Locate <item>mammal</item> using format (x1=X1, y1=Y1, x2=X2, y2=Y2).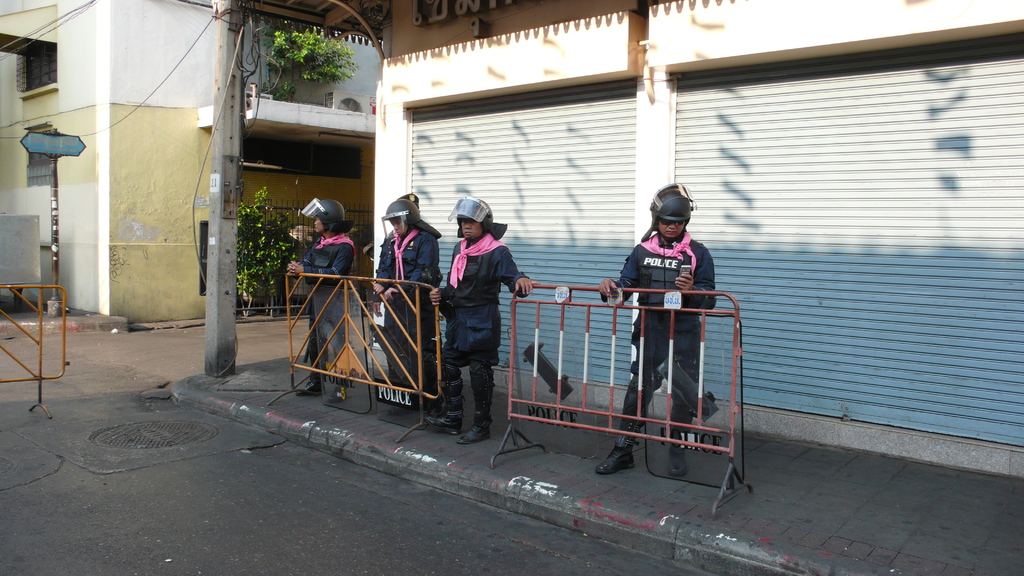
(x1=435, y1=196, x2=532, y2=447).
